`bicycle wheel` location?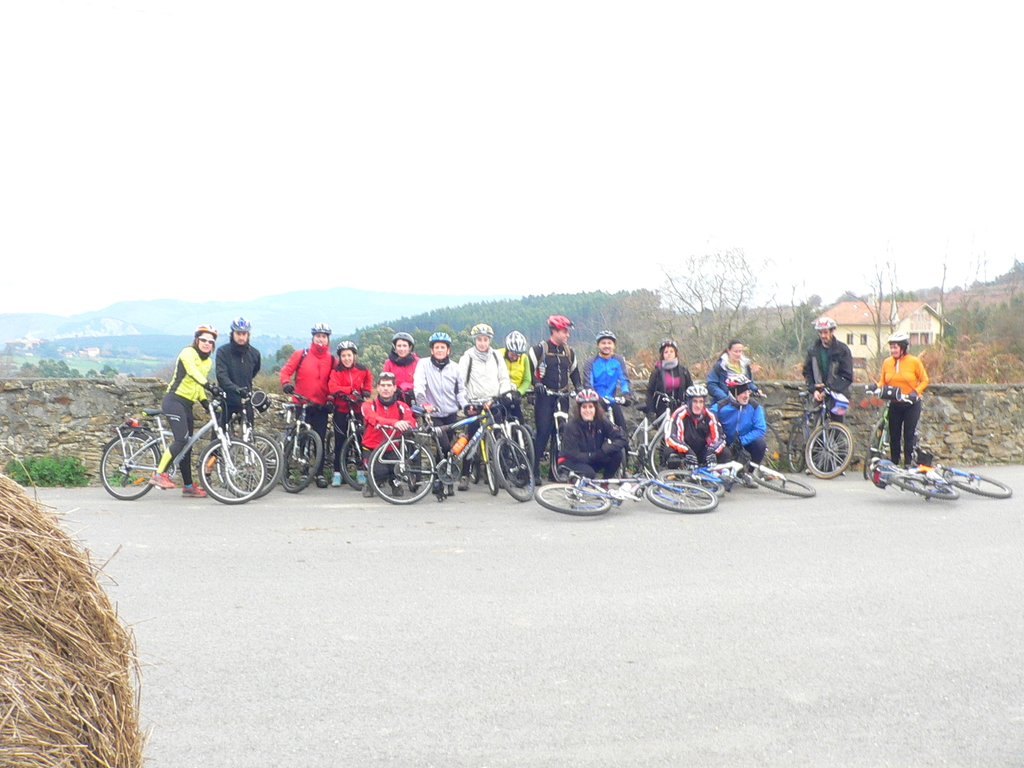
223,431,282,498
